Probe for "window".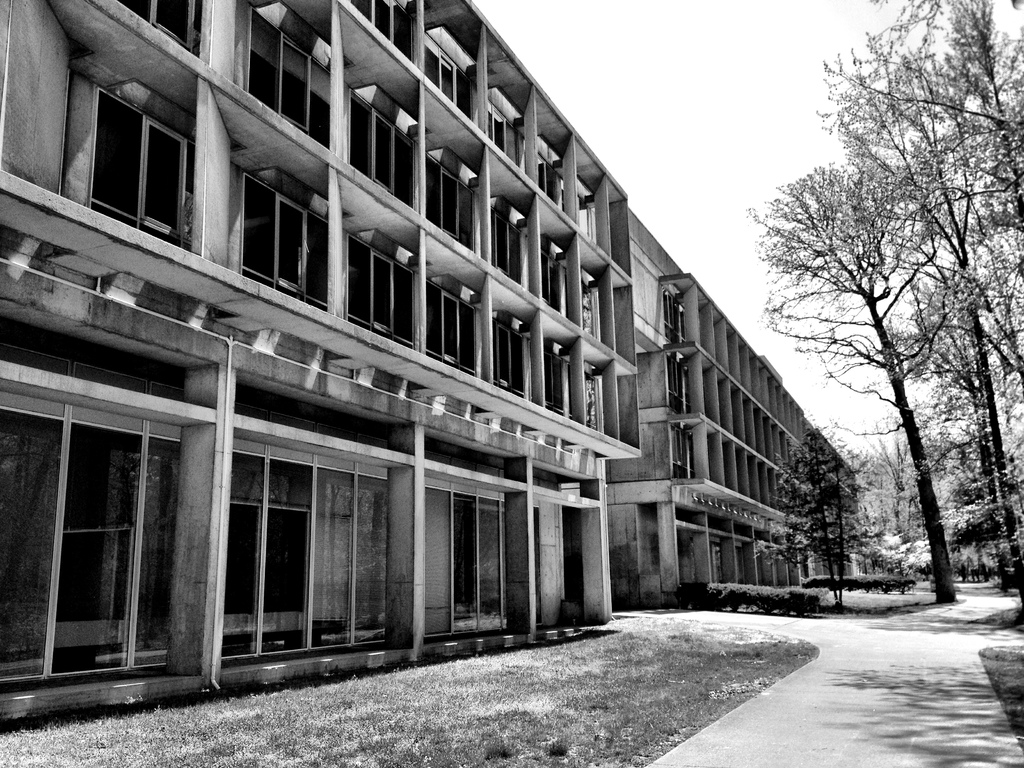
Probe result: x1=404 y1=164 x2=476 y2=239.
